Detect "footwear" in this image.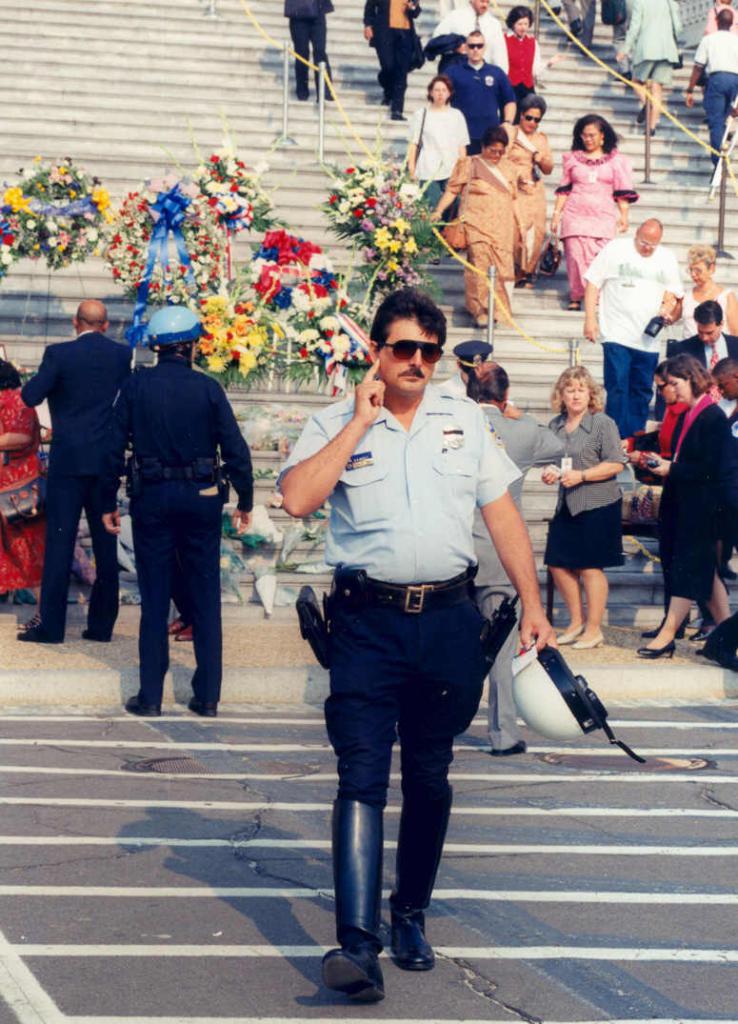
Detection: <region>384, 797, 453, 975</region>.
